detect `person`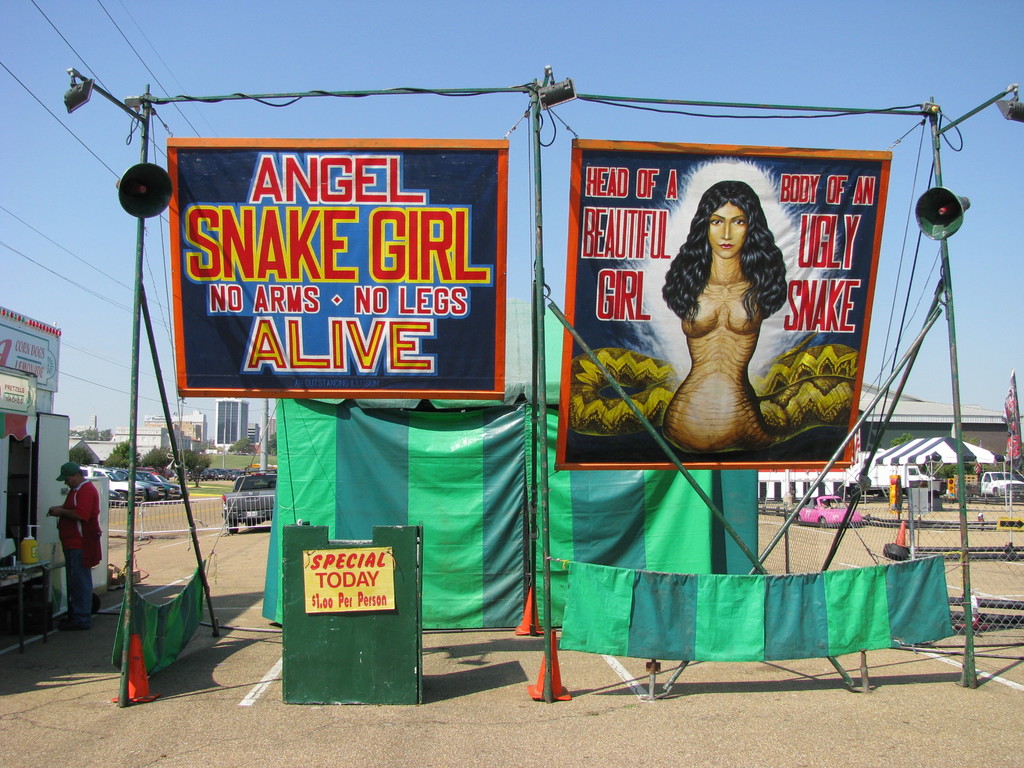
BBox(657, 180, 787, 461)
